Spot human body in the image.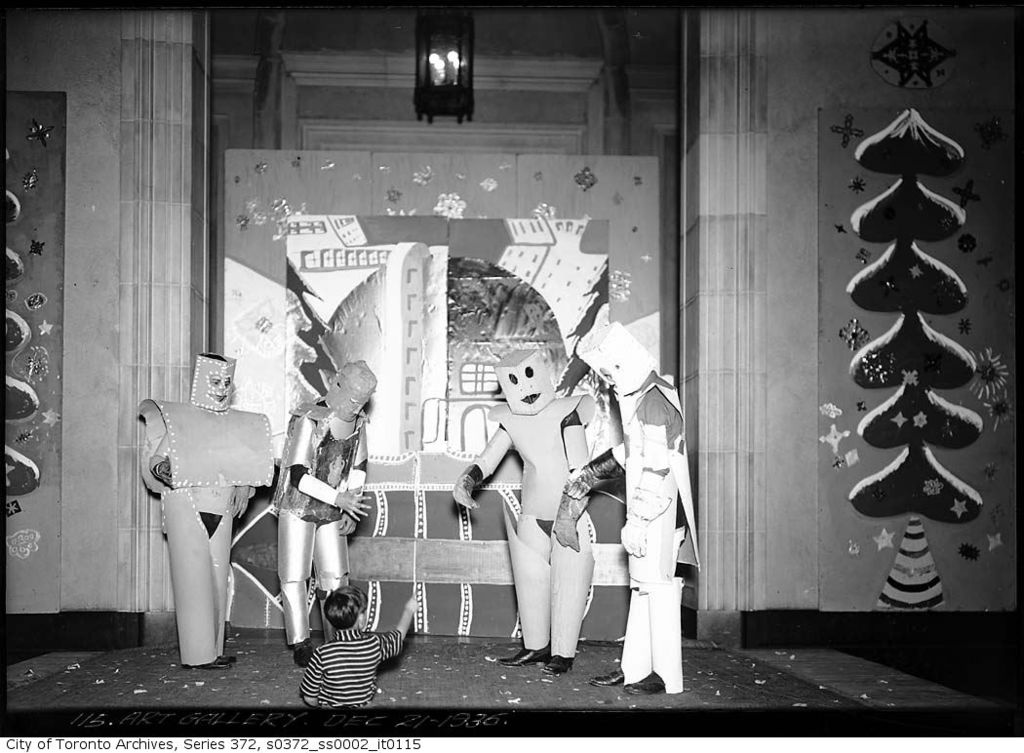
human body found at Rect(280, 358, 369, 666).
